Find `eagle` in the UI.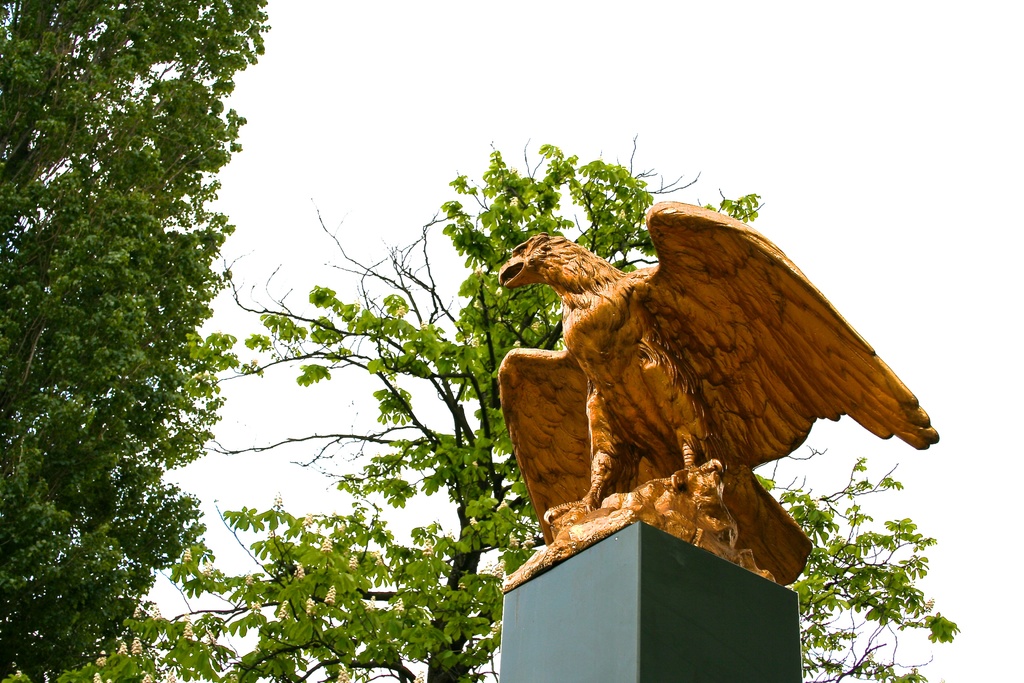
UI element at l=494, t=197, r=943, b=550.
